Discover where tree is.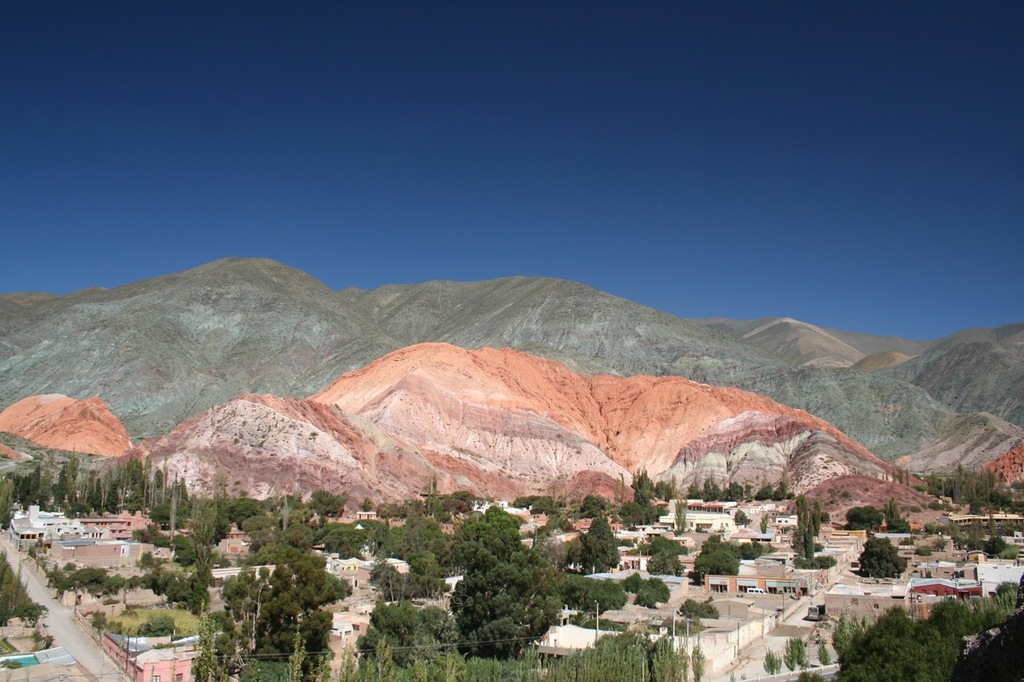
Discovered at <box>774,485,784,501</box>.
